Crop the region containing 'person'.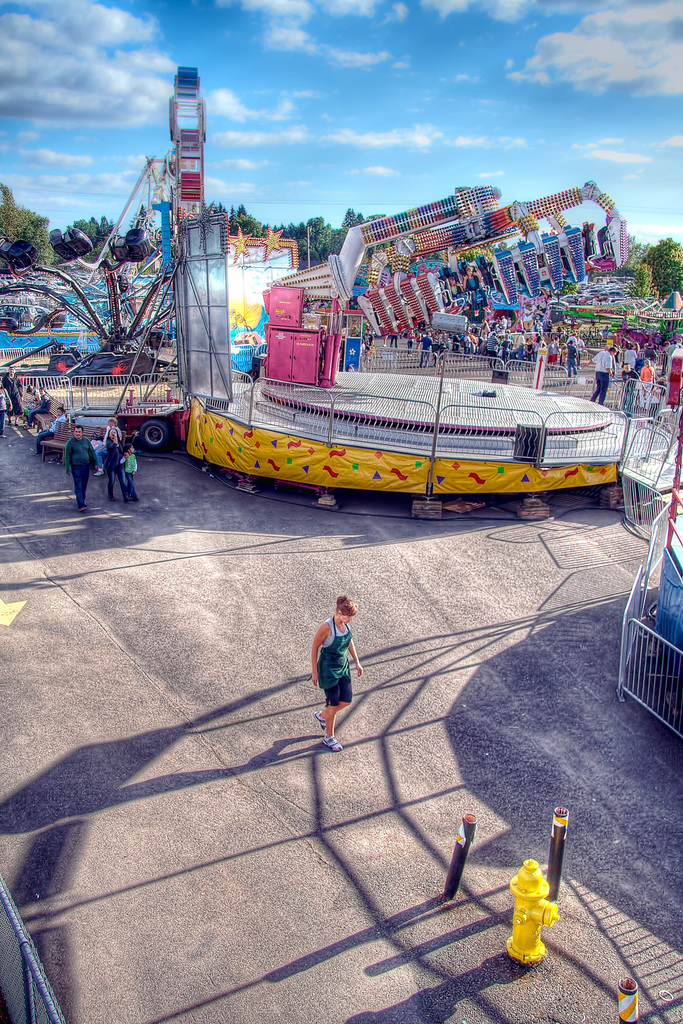
Crop region: bbox(304, 593, 371, 755).
